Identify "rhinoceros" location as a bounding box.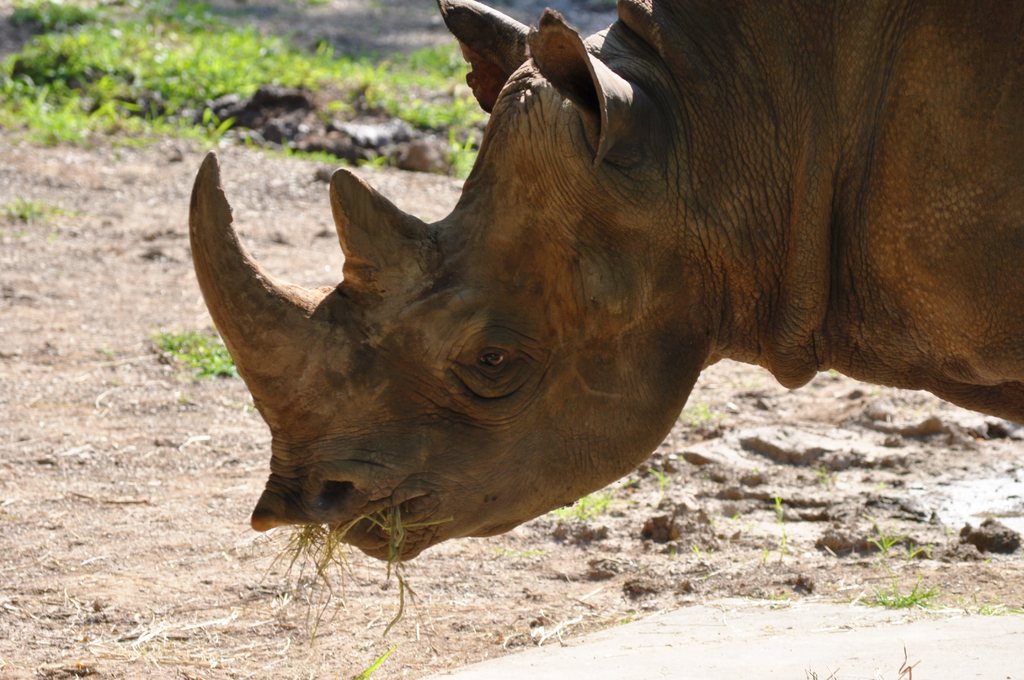
(left=177, top=0, right=1023, bottom=563).
